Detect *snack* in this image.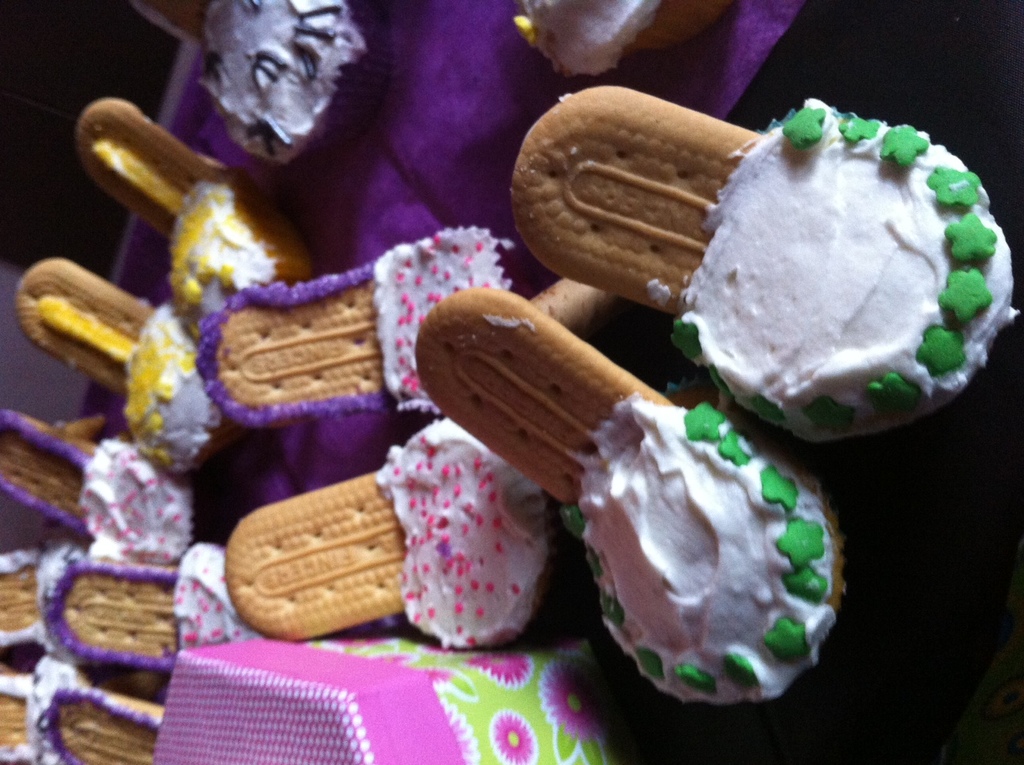
Detection: bbox=[412, 284, 848, 707].
